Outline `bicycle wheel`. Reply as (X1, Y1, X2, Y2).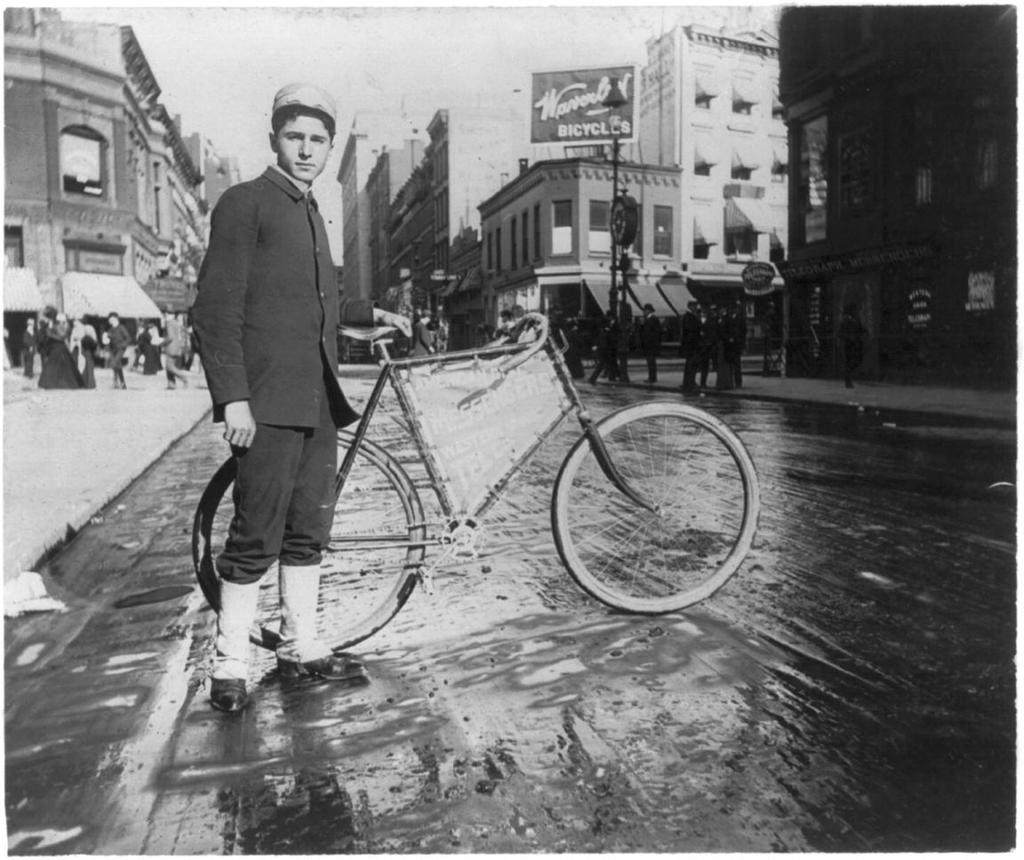
(563, 395, 759, 615).
